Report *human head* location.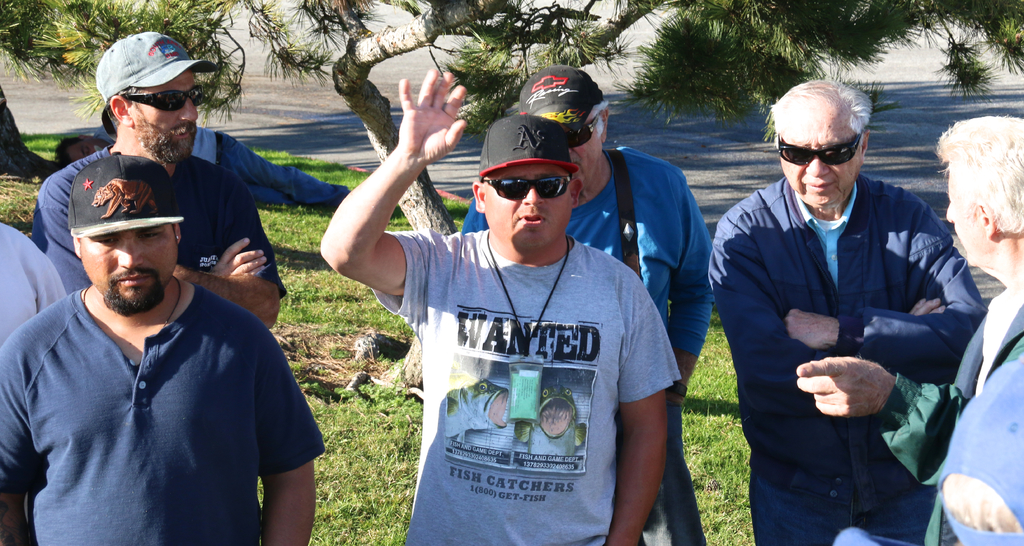
Report: 65:151:184:315.
